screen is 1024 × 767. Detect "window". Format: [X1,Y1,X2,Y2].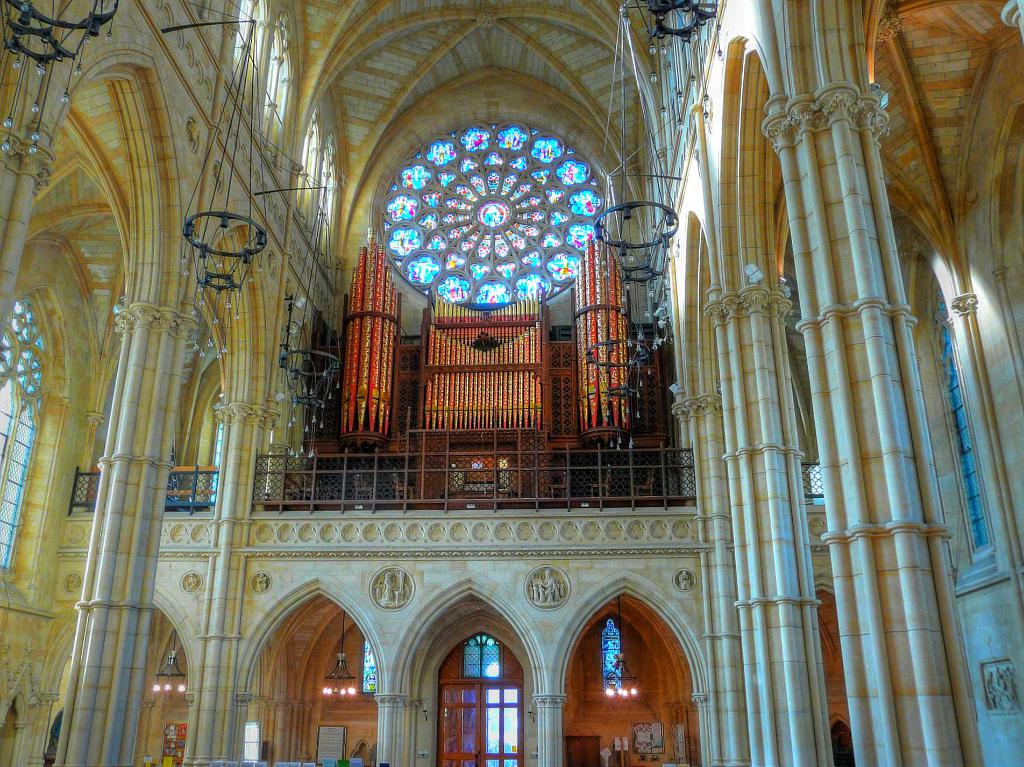
[291,104,319,239].
